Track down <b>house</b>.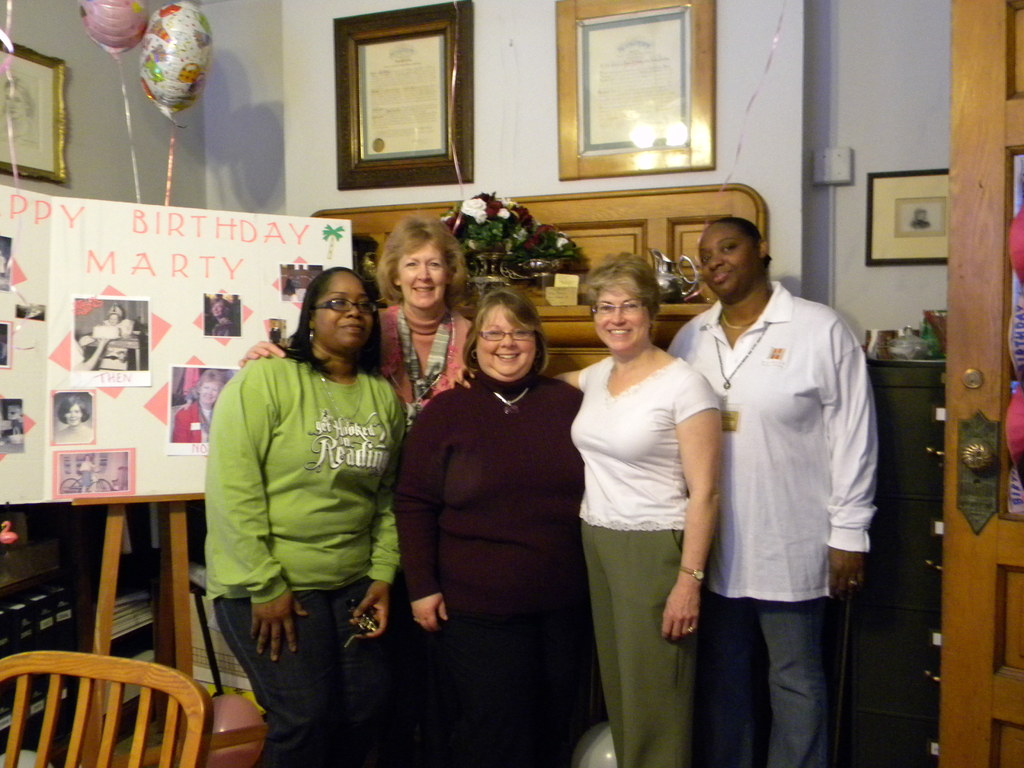
Tracked to 314/0/486/210.
